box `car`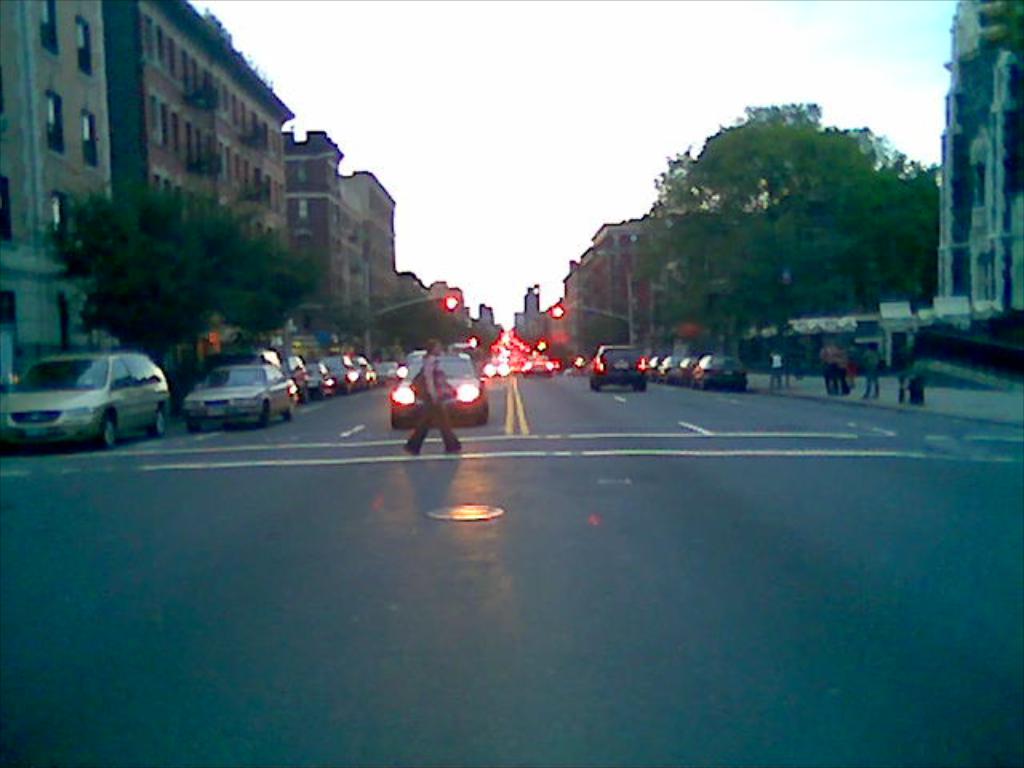
box=[309, 347, 333, 418]
